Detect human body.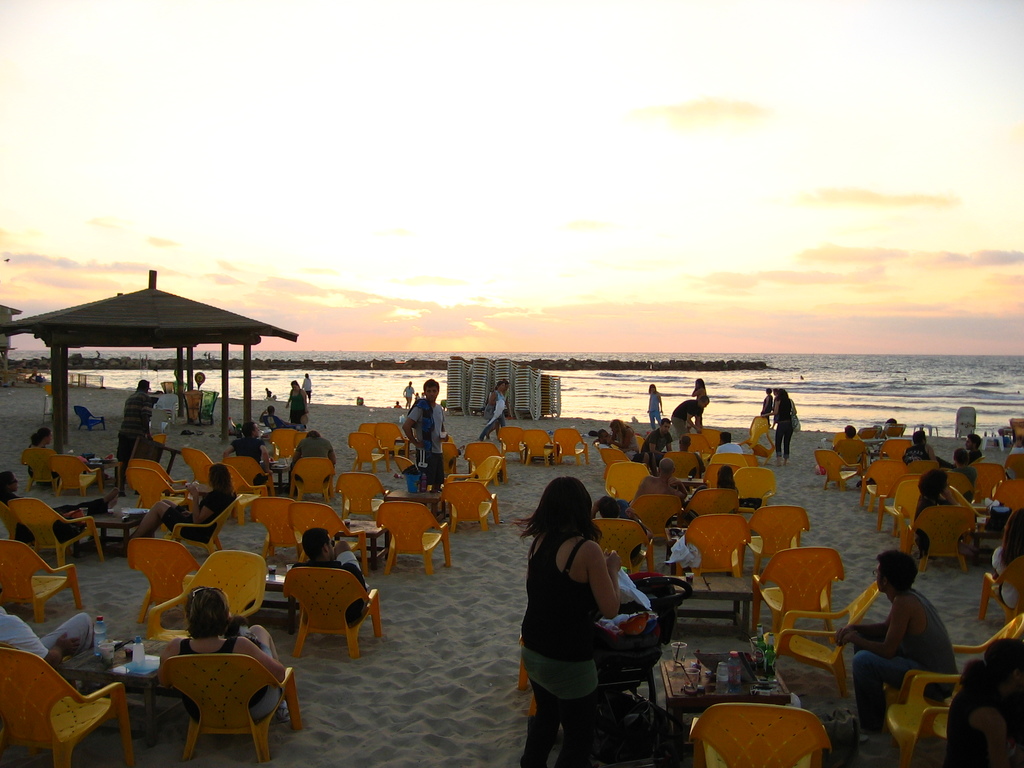
Detected at locate(262, 413, 282, 433).
